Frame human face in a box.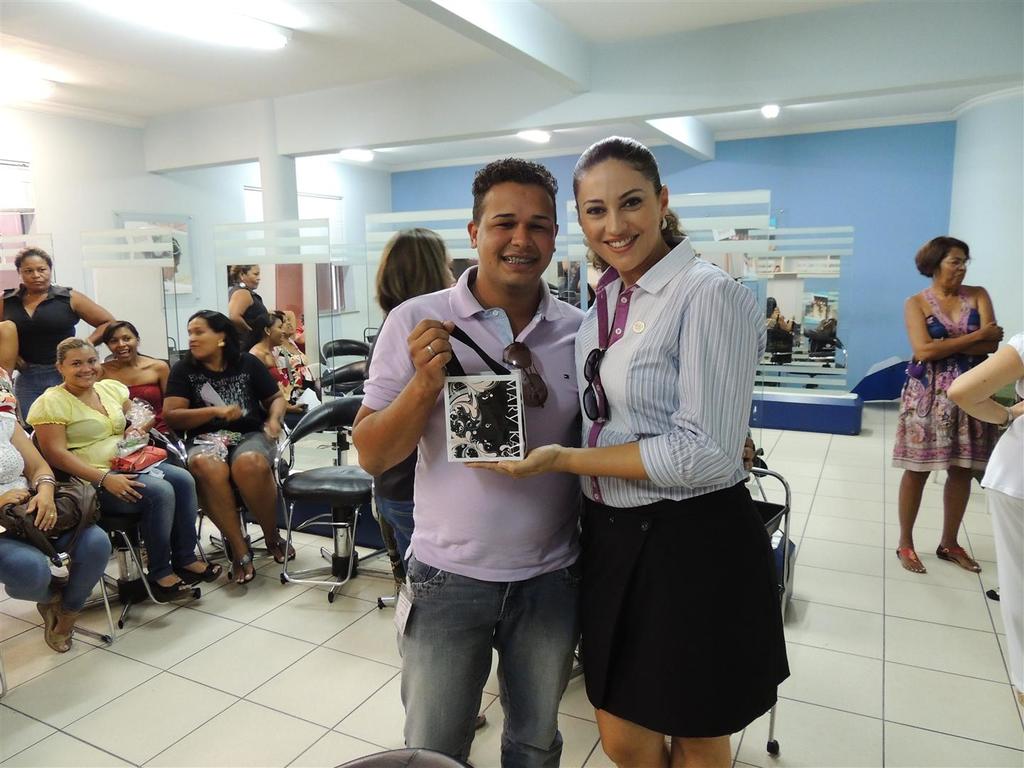
bbox=[577, 161, 664, 272].
